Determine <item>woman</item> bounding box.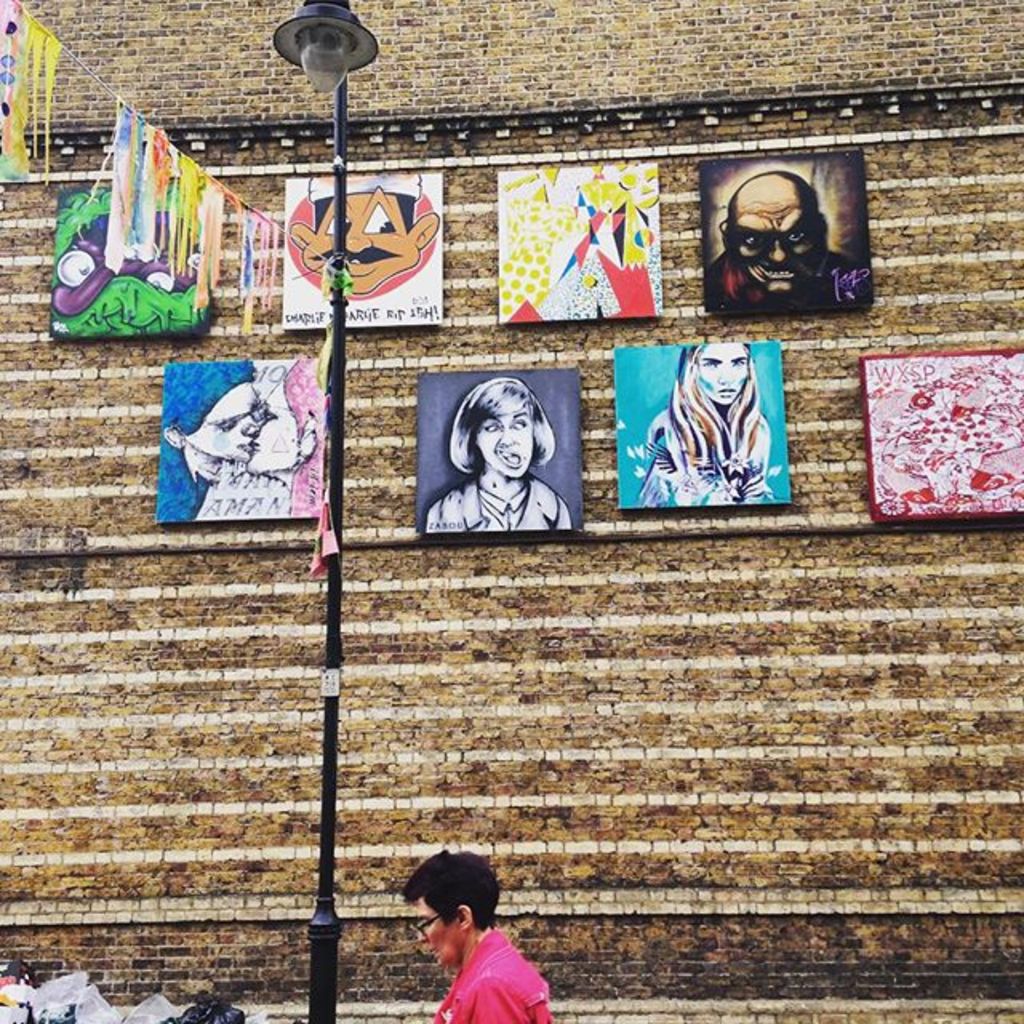
Determined: locate(427, 376, 573, 533).
